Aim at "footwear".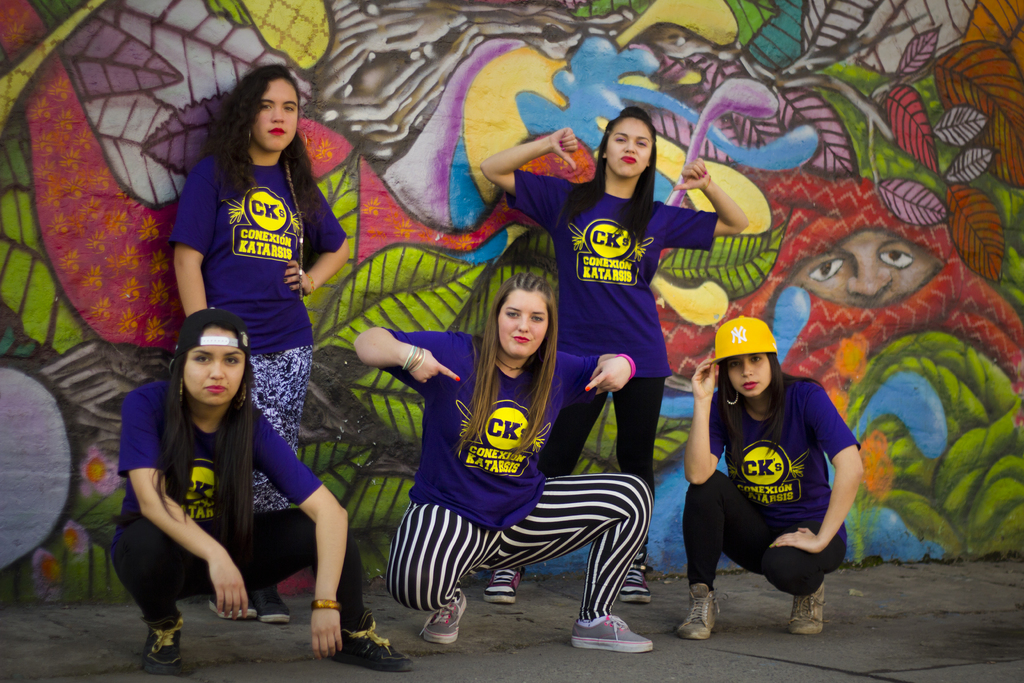
Aimed at [left=139, top=608, right=189, bottom=675].
